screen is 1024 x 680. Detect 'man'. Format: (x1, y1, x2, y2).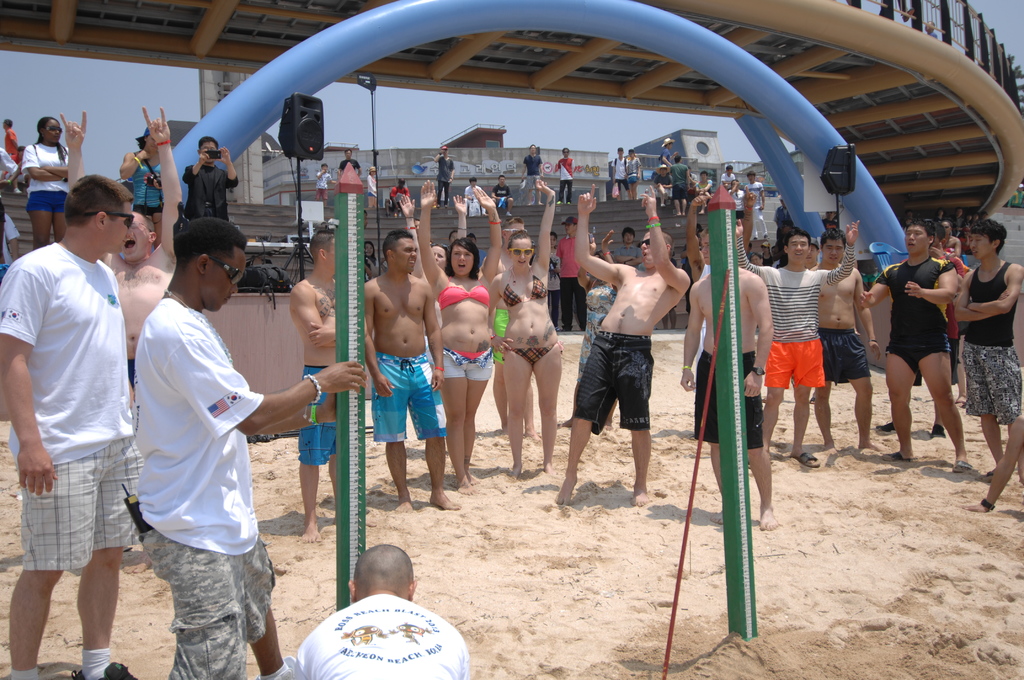
(808, 225, 881, 456).
